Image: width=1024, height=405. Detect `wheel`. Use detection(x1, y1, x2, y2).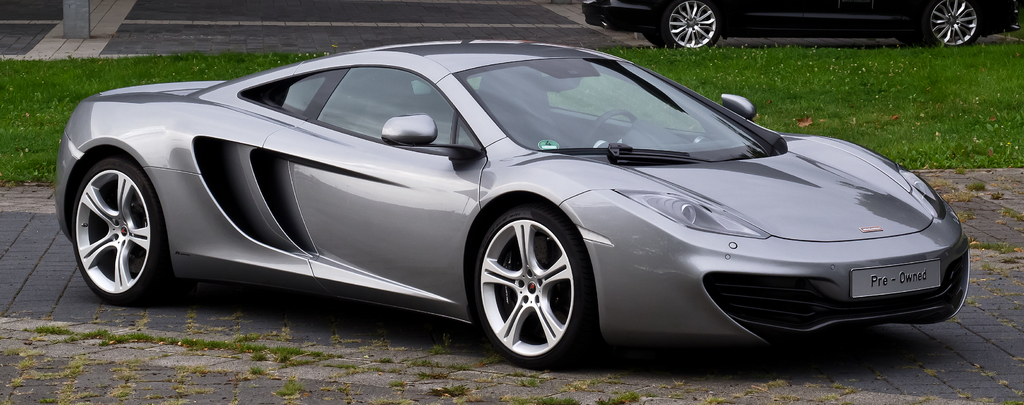
detection(924, 0, 980, 47).
